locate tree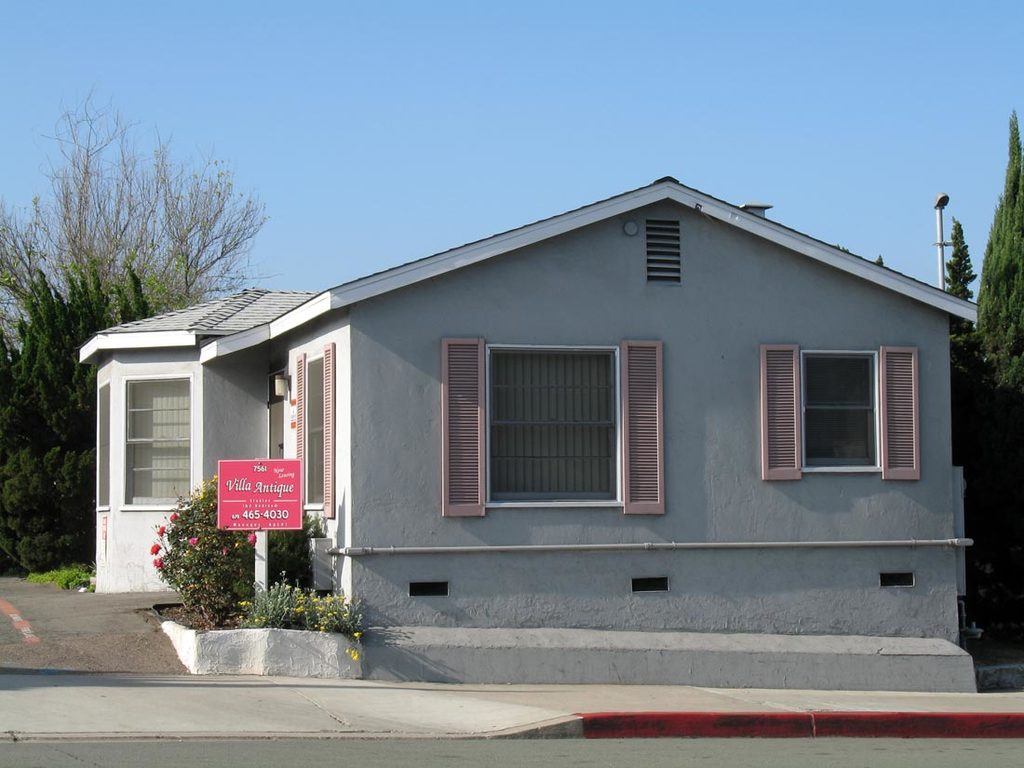
[left=0, top=83, right=278, bottom=570]
